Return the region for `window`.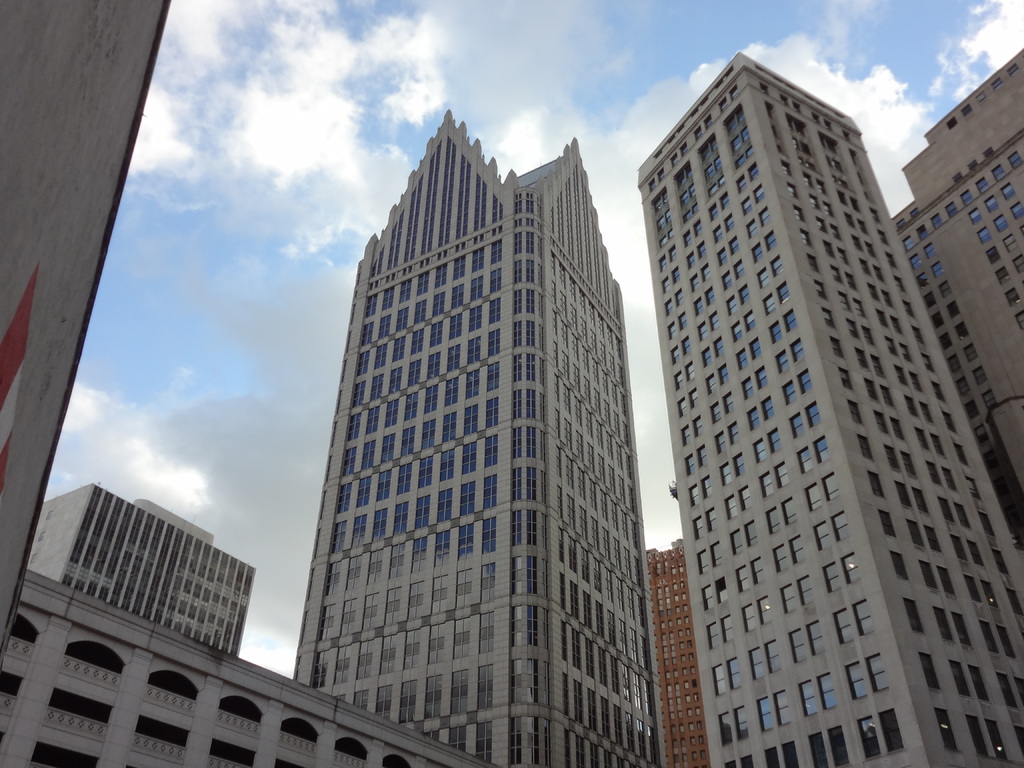
bbox=(943, 410, 959, 436).
